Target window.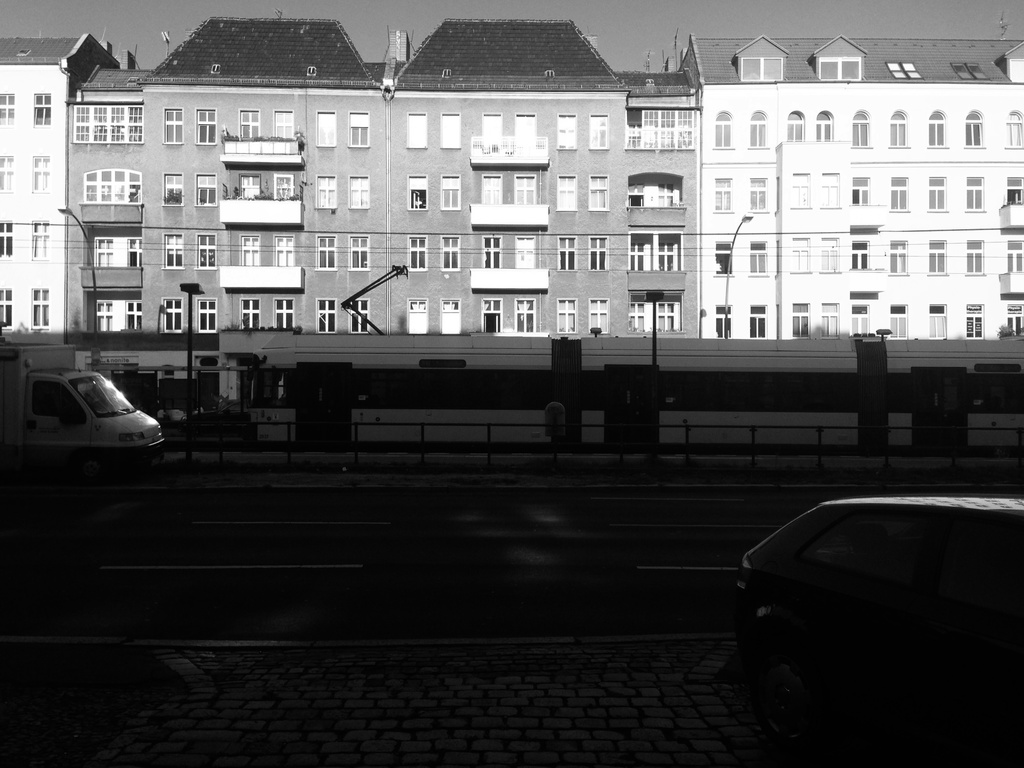
Target region: bbox=(0, 222, 12, 255).
